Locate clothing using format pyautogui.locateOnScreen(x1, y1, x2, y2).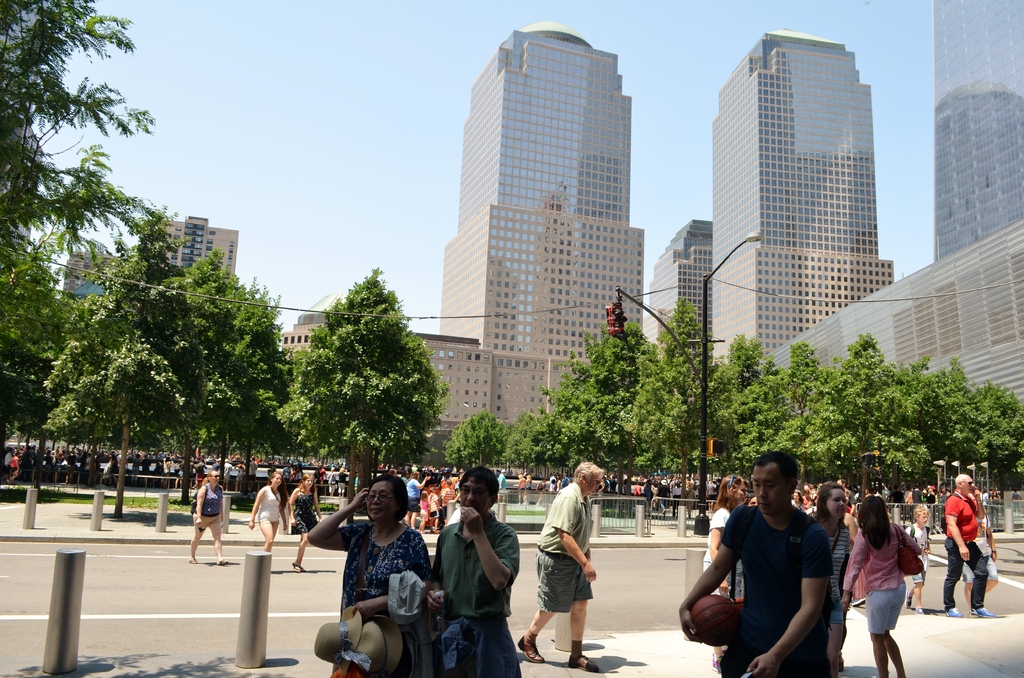
pyautogui.locateOnScreen(535, 474, 596, 621).
